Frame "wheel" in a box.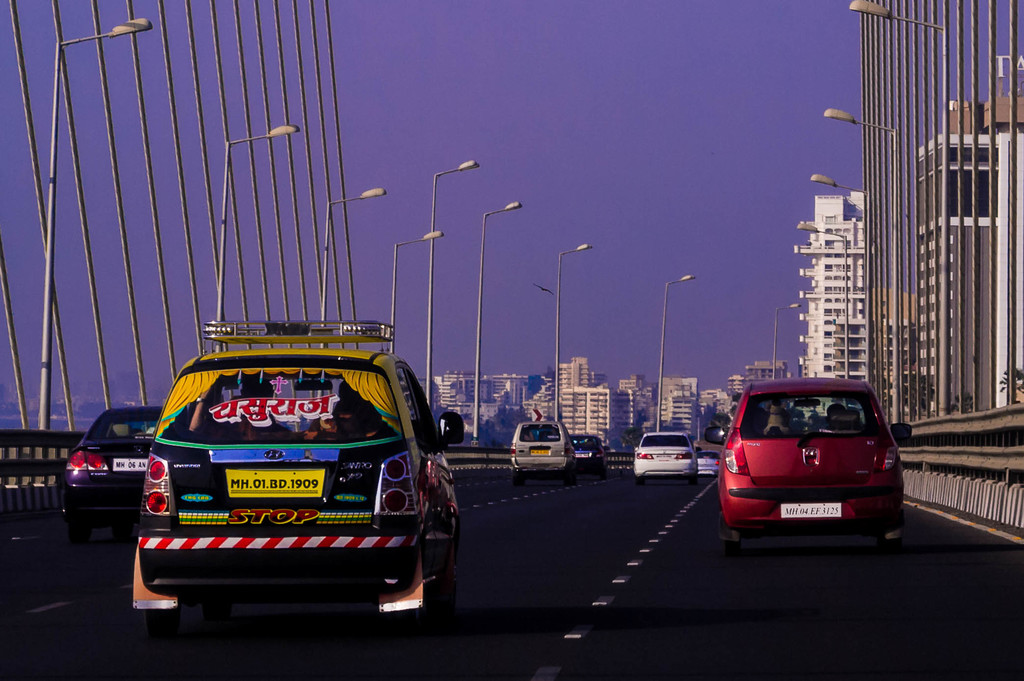
select_region(143, 609, 176, 641).
